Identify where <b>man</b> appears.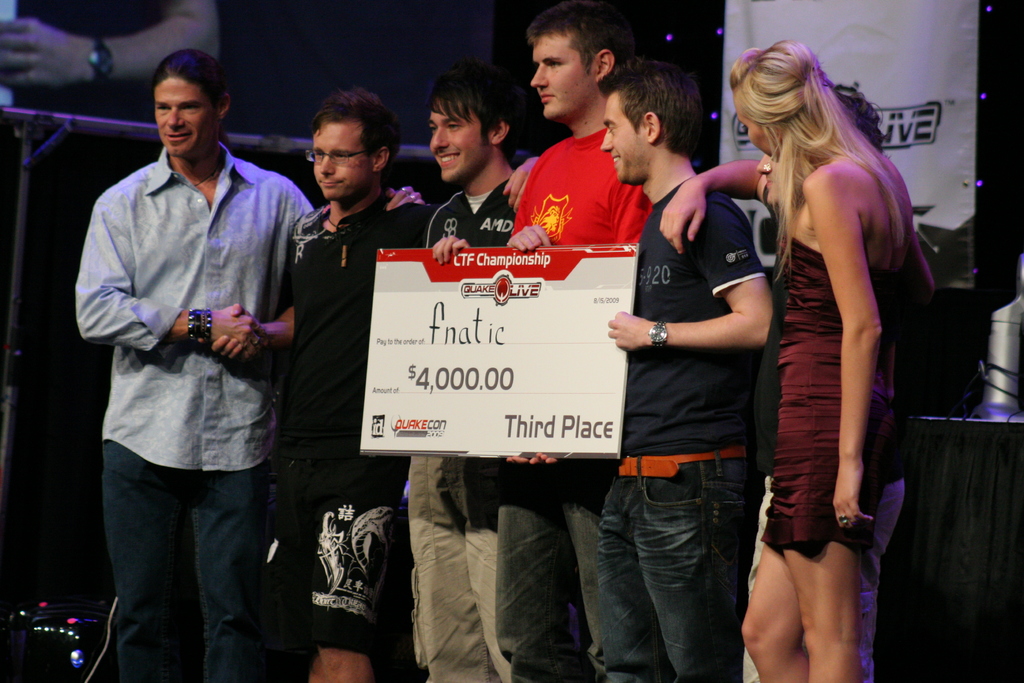
Appears at region(410, 82, 514, 682).
